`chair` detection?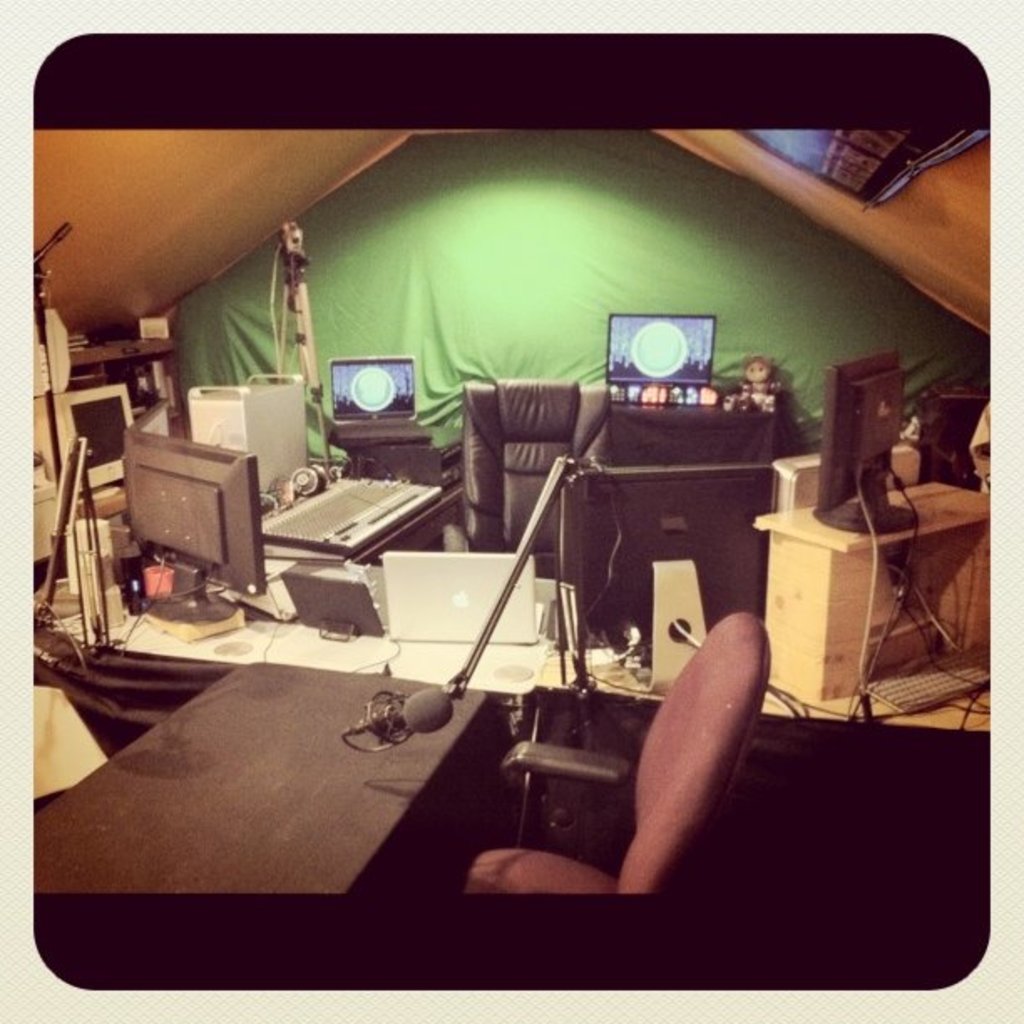
438:381:607:581
